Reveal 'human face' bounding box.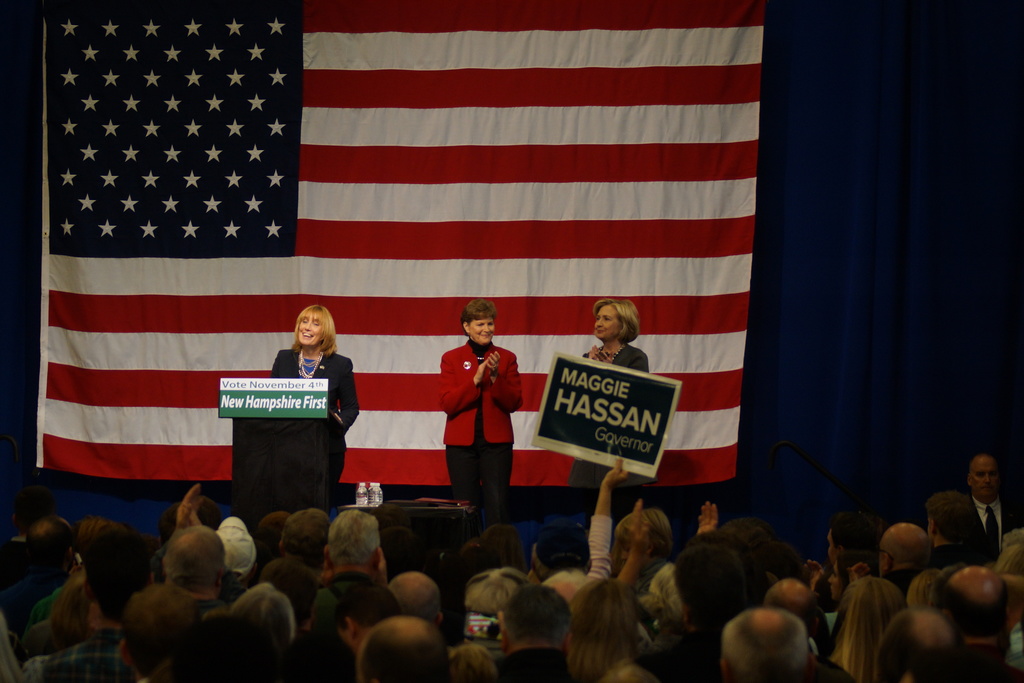
Revealed: x1=972 y1=461 x2=998 y2=497.
